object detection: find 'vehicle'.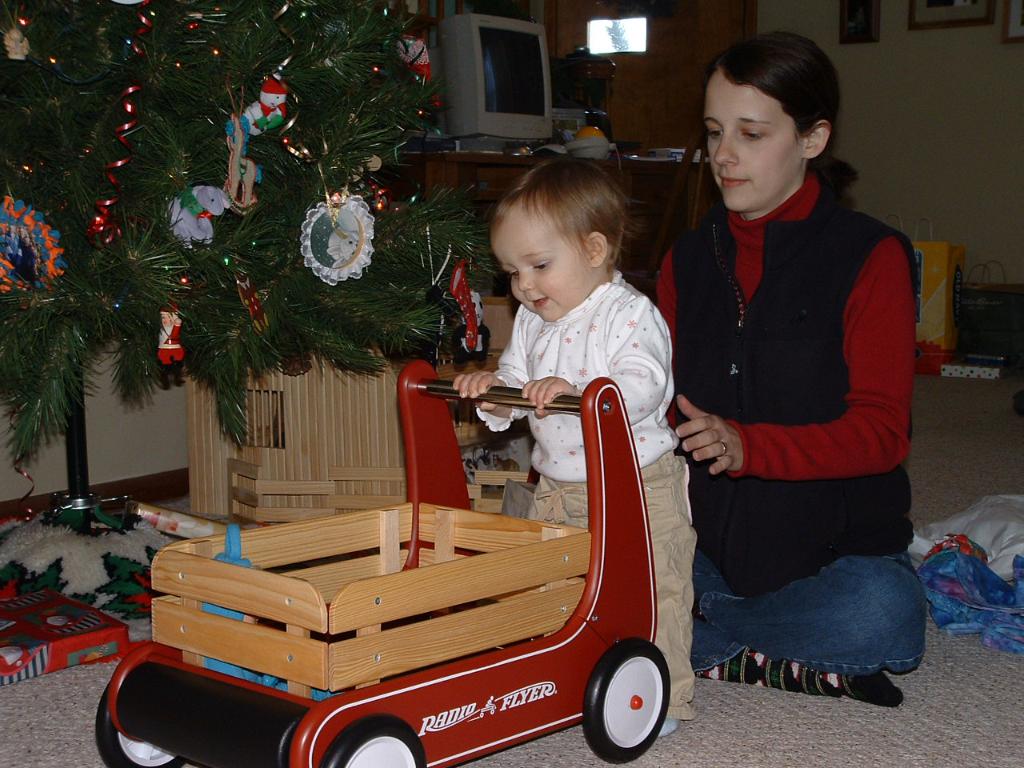
(x1=91, y1=361, x2=670, y2=767).
